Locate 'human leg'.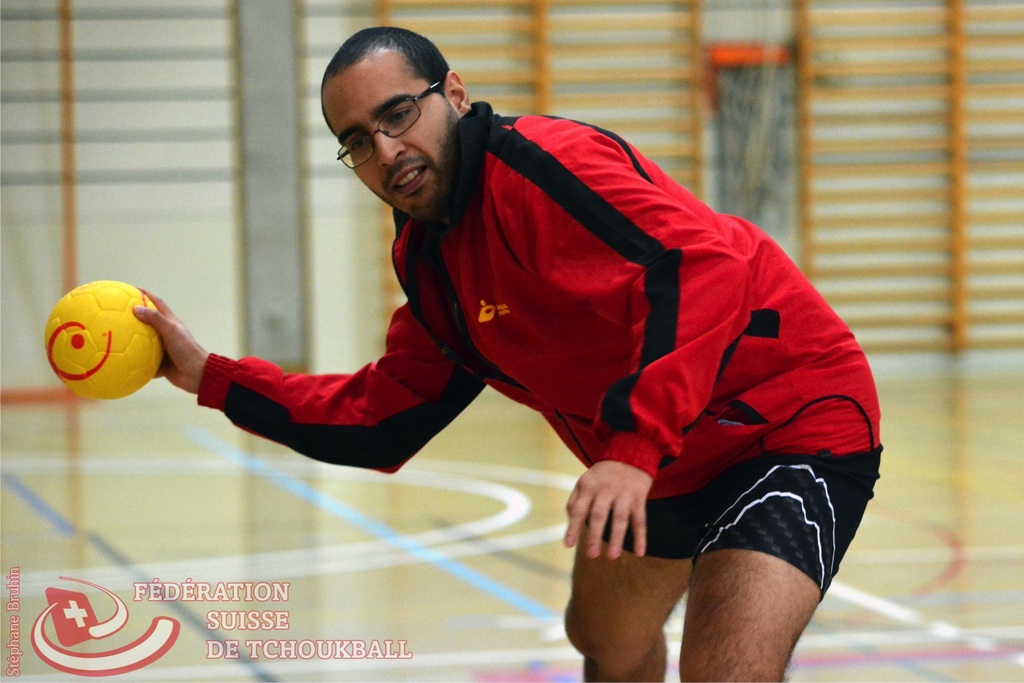
Bounding box: box(563, 489, 692, 682).
